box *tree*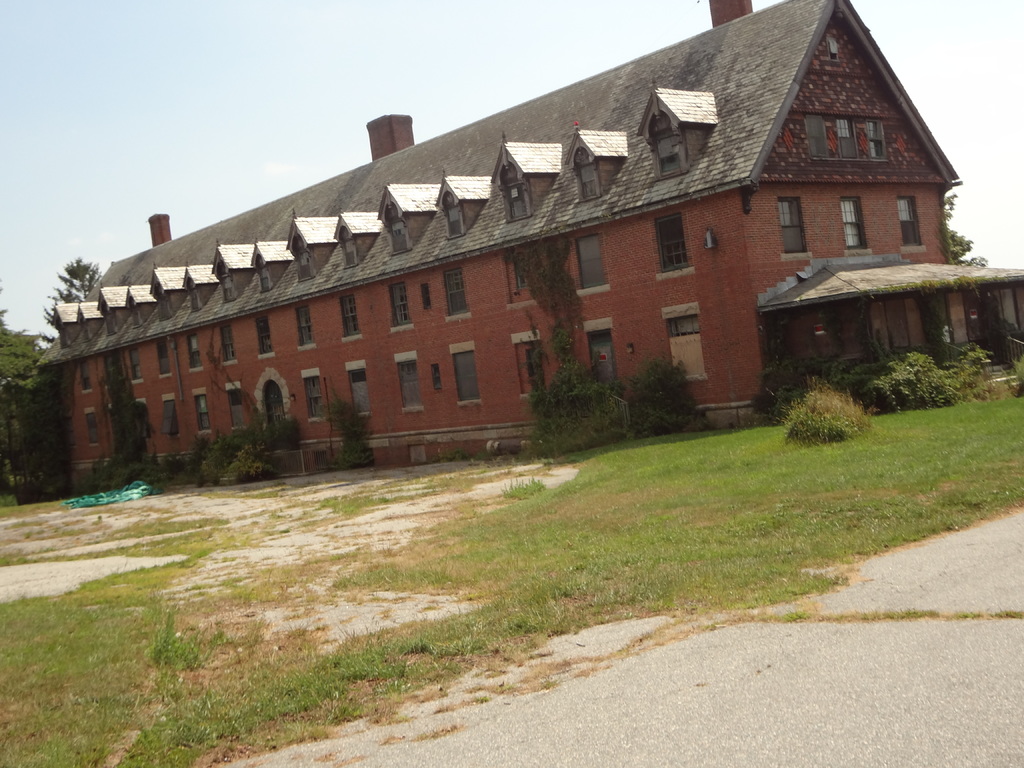
region(0, 318, 51, 404)
